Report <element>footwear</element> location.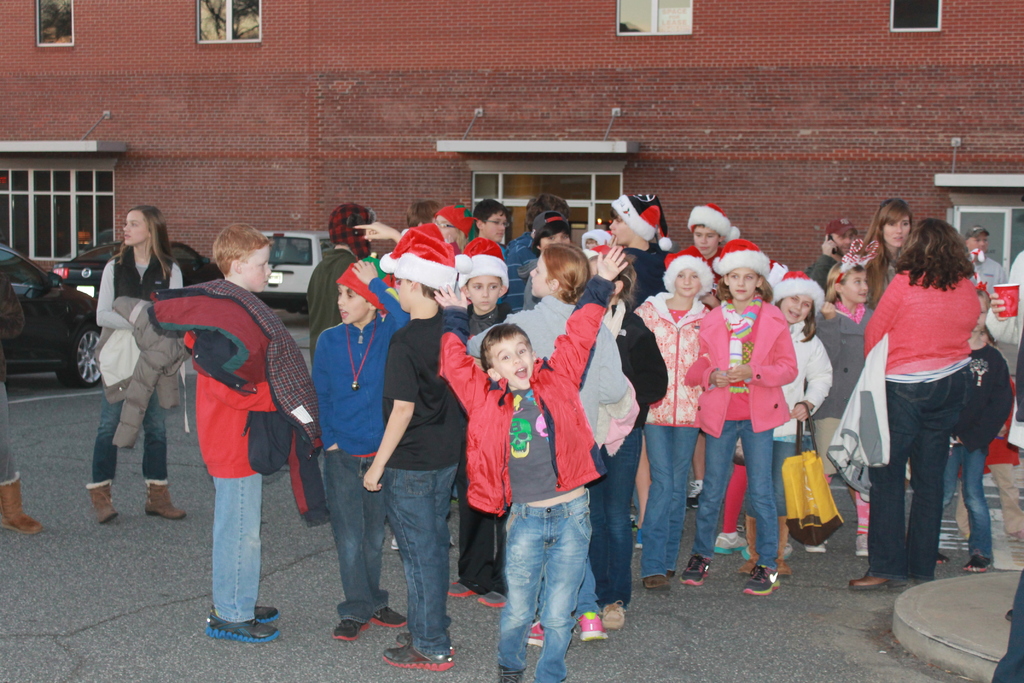
Report: detection(740, 559, 782, 598).
